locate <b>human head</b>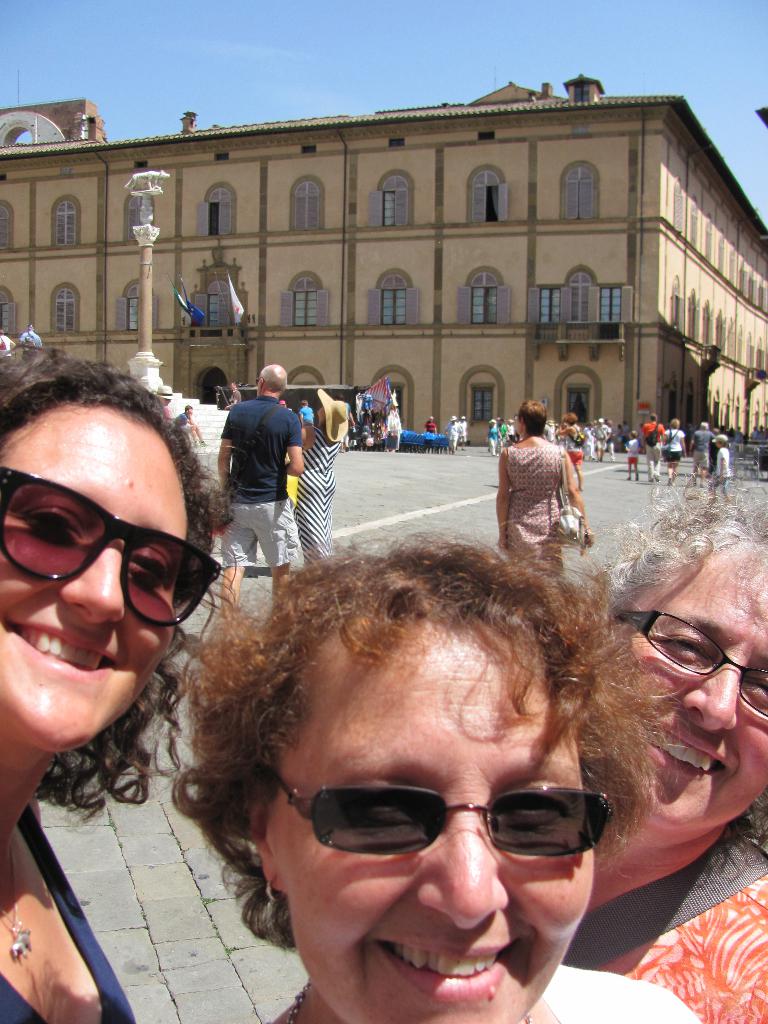
bbox=[256, 363, 289, 397]
